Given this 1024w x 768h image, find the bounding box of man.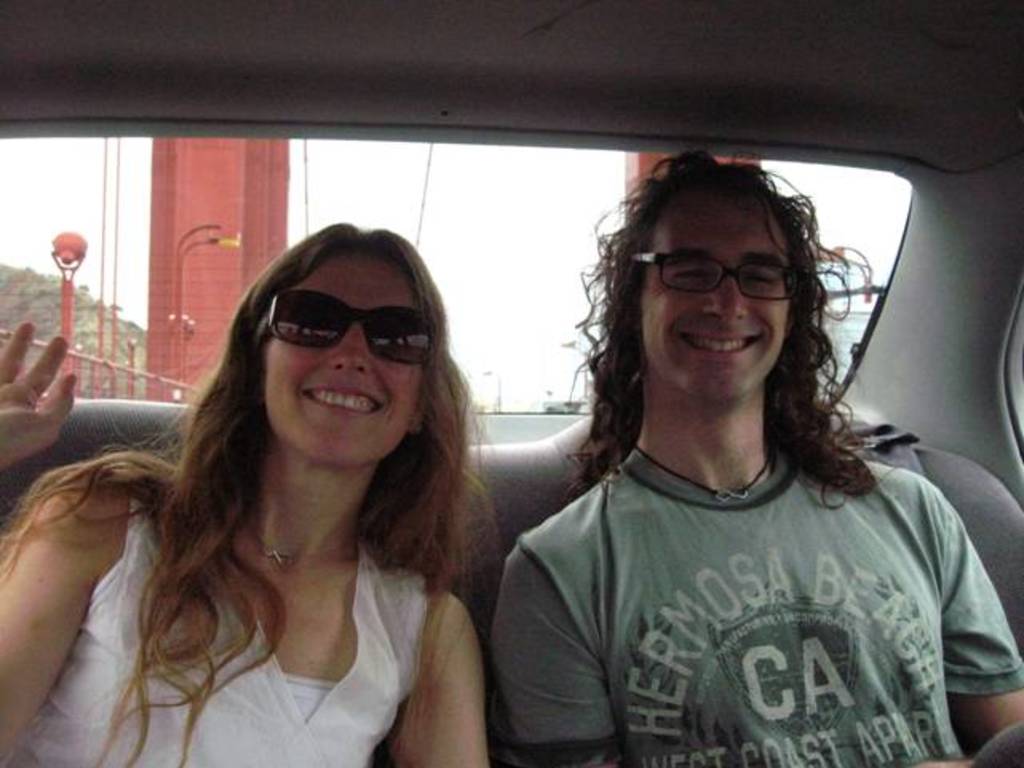
bbox(487, 150, 1022, 766).
